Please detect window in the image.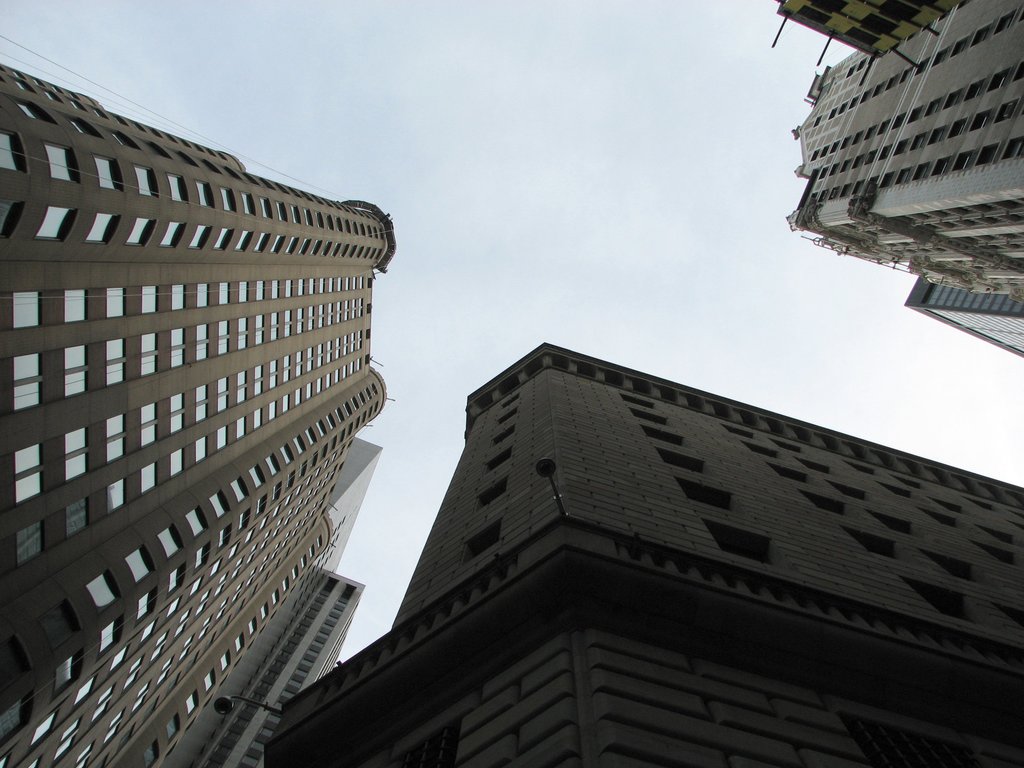
rect(31, 77, 46, 87).
